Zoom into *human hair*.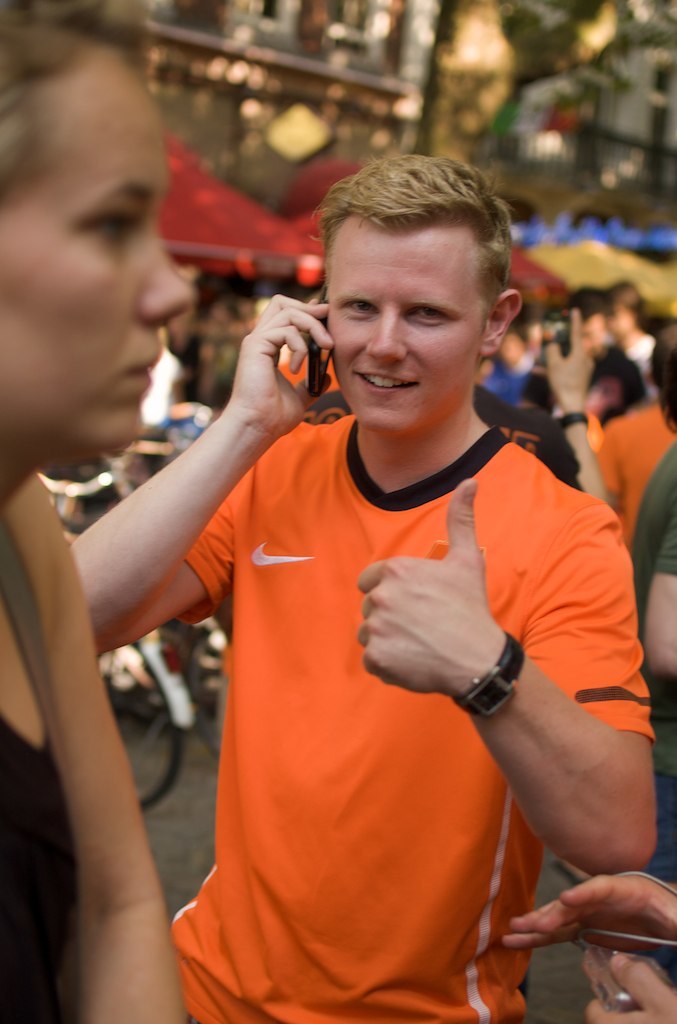
Zoom target: 314, 142, 514, 338.
